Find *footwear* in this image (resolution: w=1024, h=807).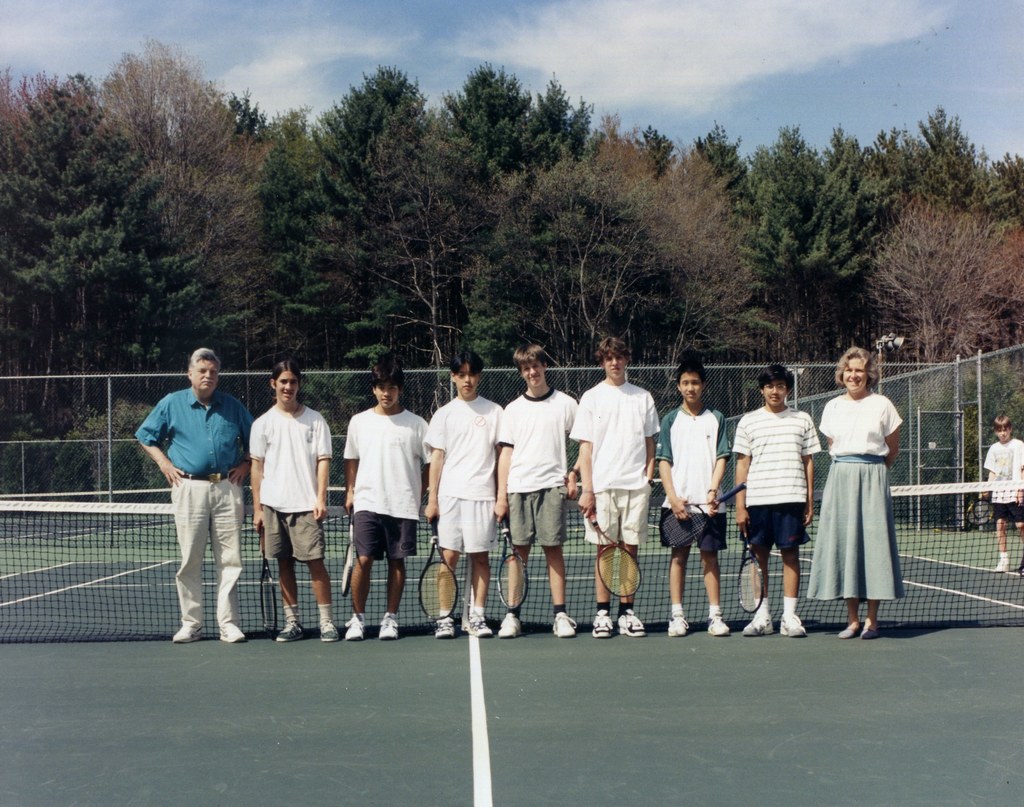
bbox=[378, 621, 401, 641].
